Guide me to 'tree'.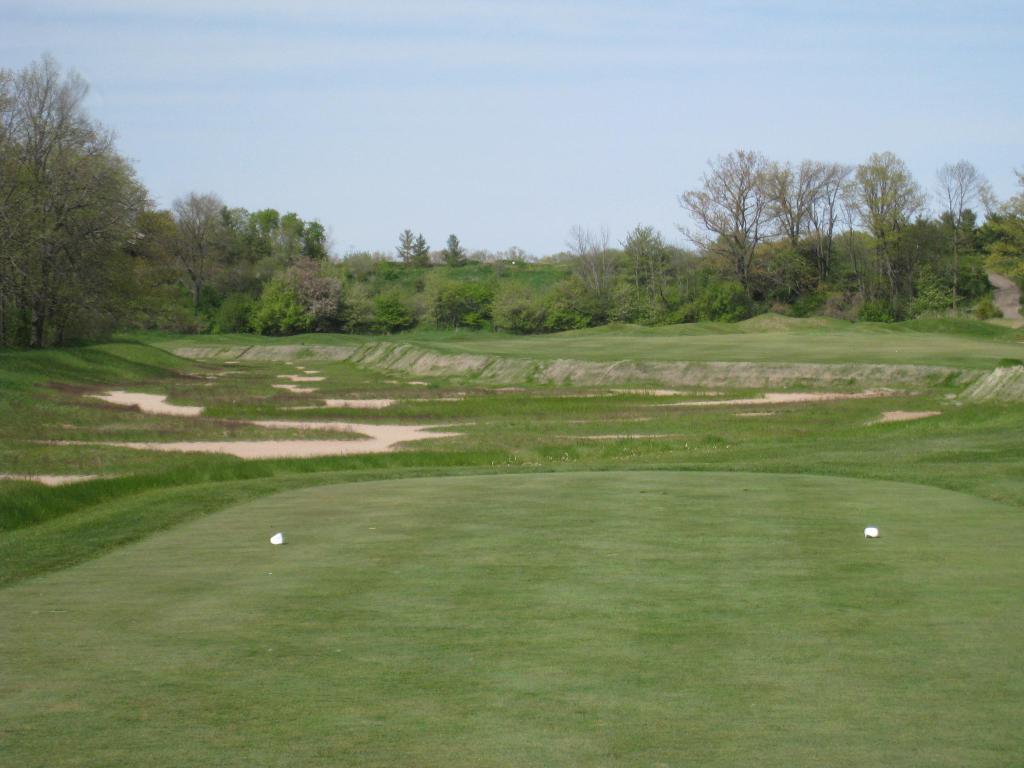
Guidance: [397, 230, 442, 269].
